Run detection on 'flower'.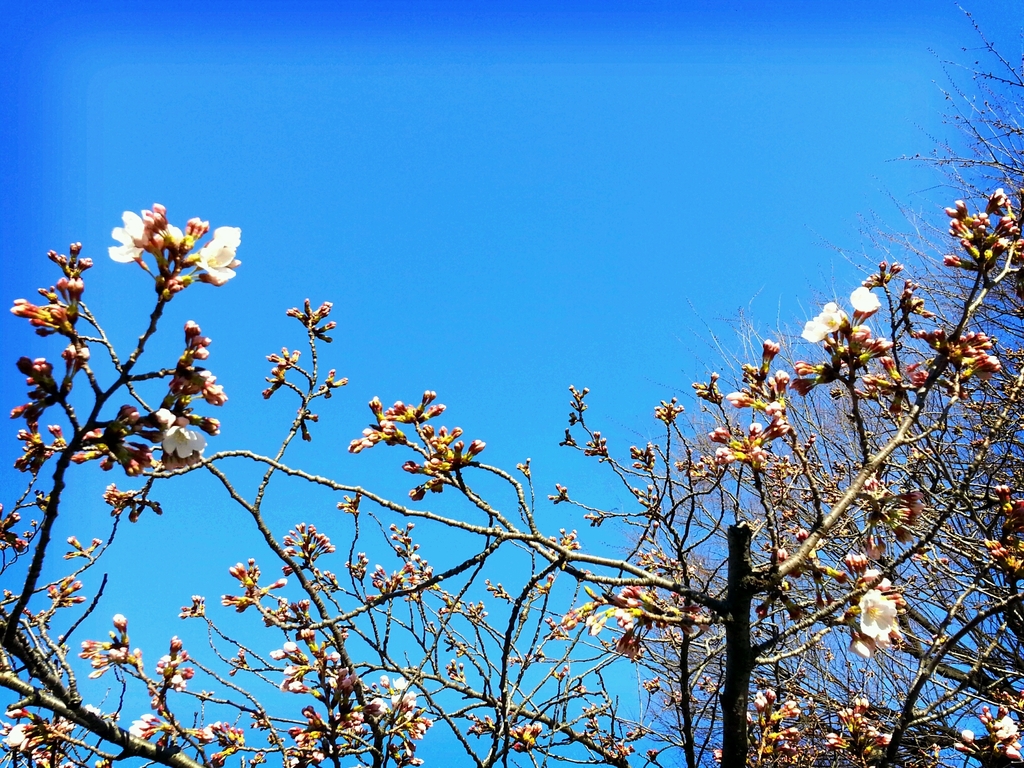
Result: bbox(163, 427, 205, 456).
